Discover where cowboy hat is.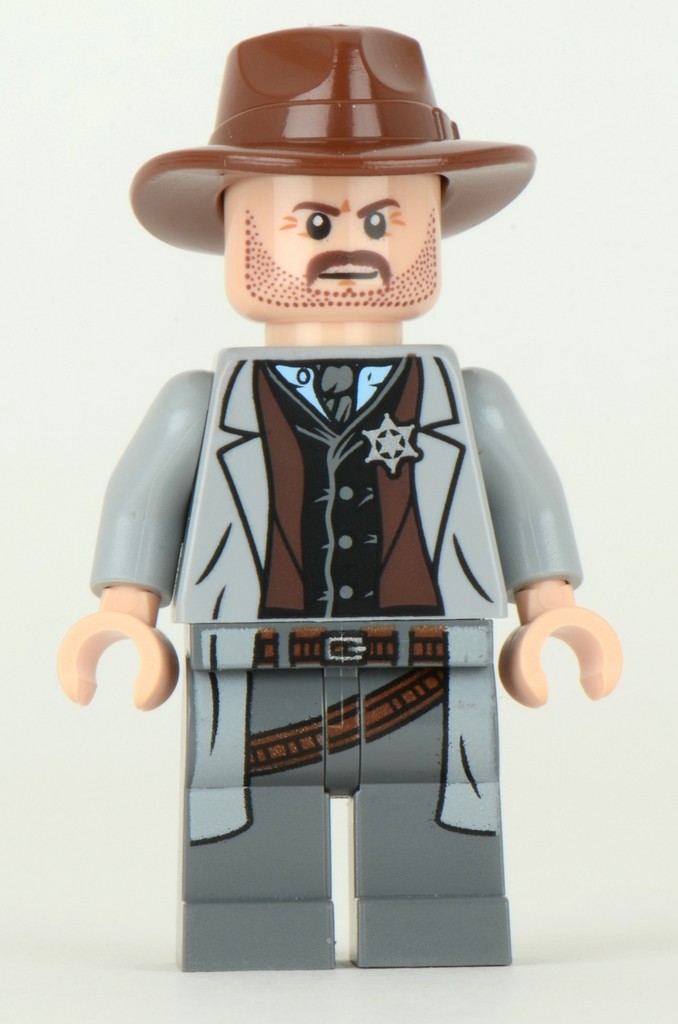
Discovered at Rect(141, 33, 542, 230).
